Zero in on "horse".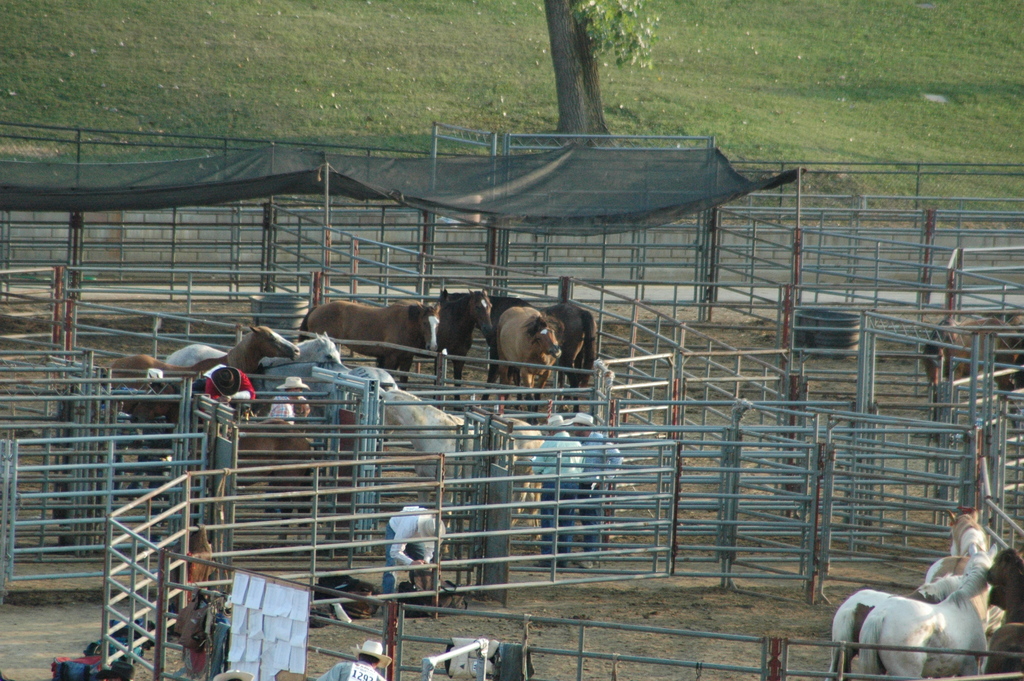
Zeroed in: (163,330,343,395).
